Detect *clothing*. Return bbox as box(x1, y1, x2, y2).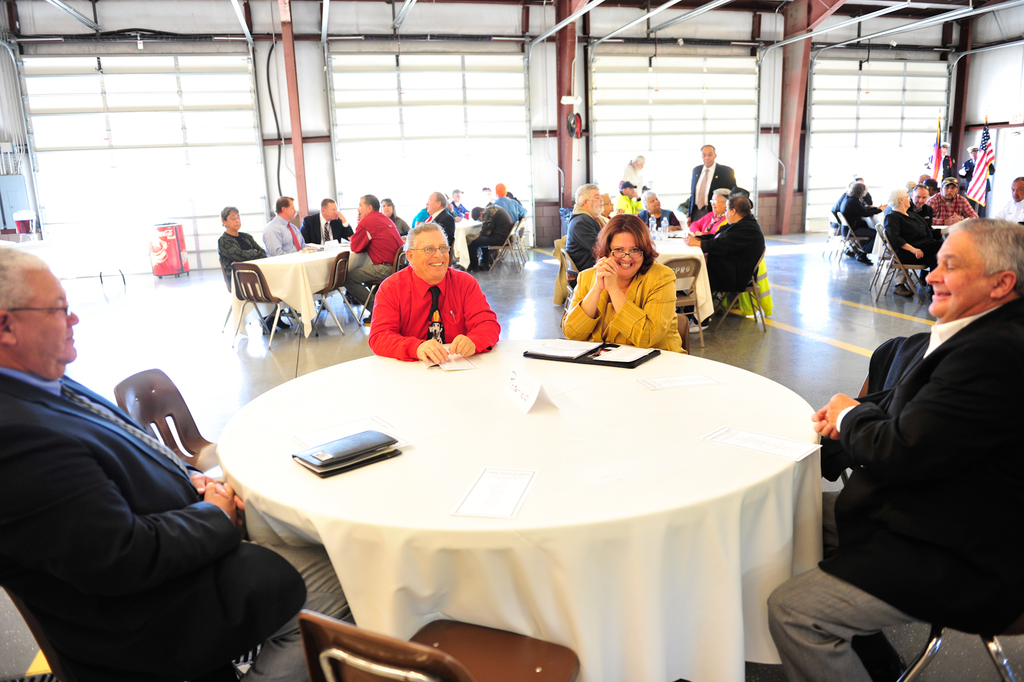
box(0, 364, 307, 681).
